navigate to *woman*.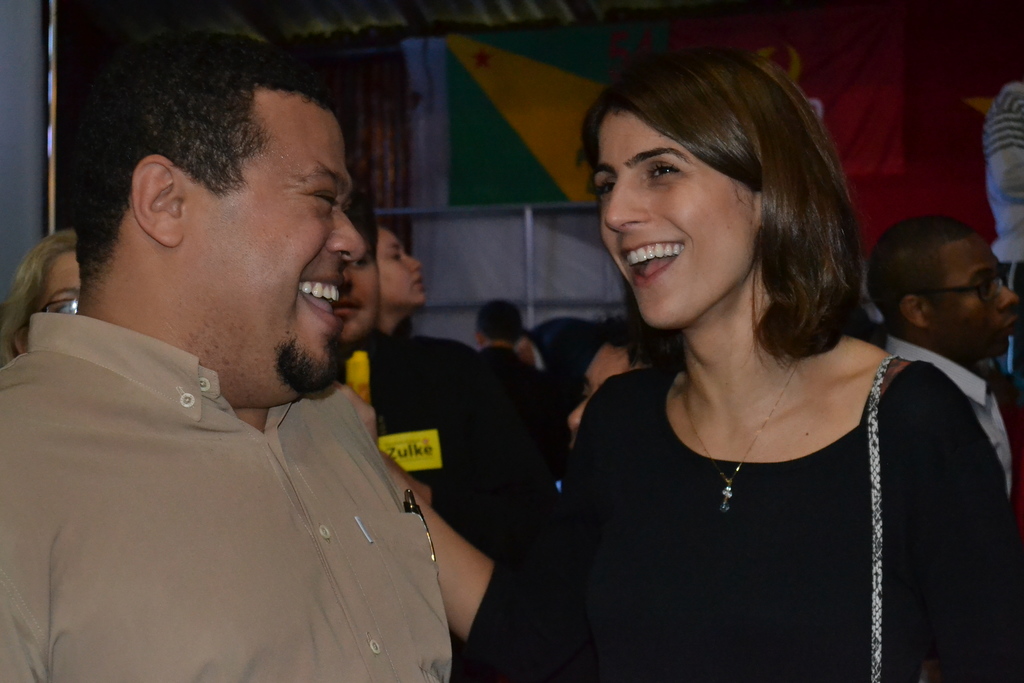
Navigation target: [x1=481, y1=51, x2=1017, y2=682].
